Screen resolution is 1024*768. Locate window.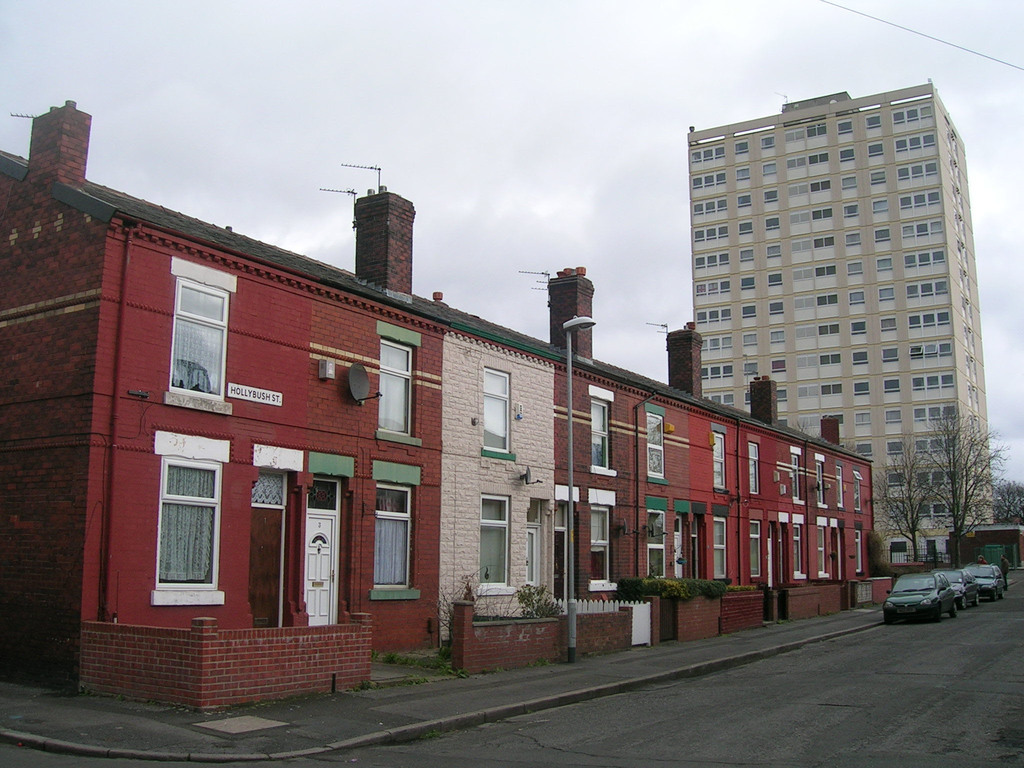
913,374,956,397.
